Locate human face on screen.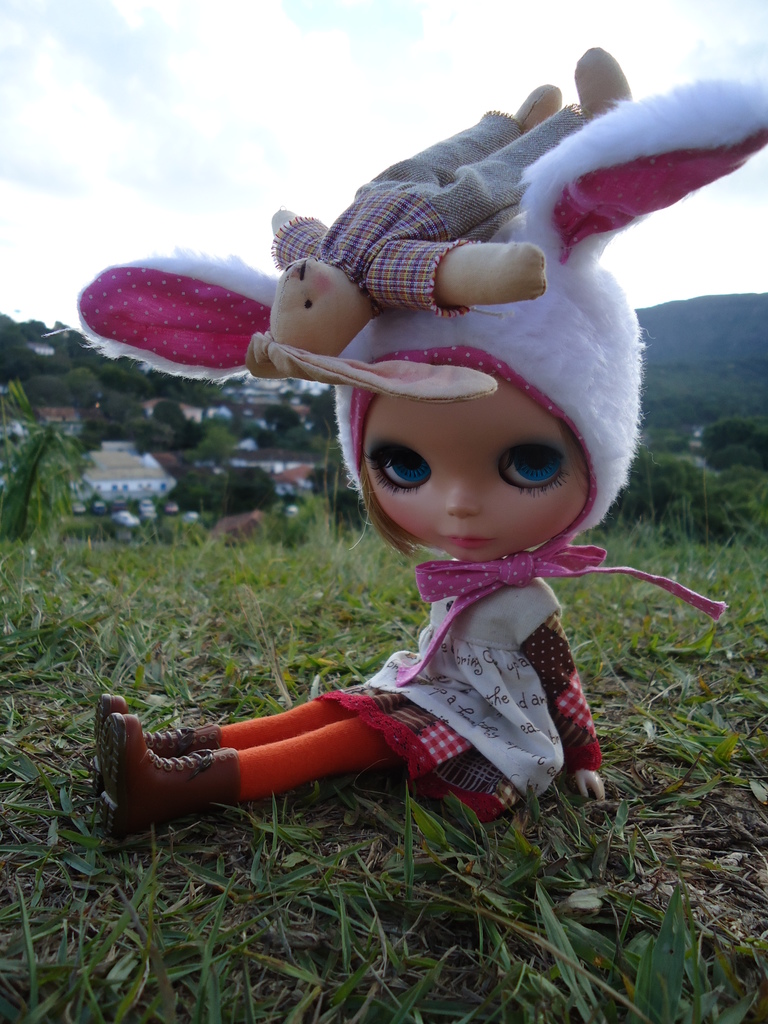
On screen at rect(358, 376, 589, 564).
